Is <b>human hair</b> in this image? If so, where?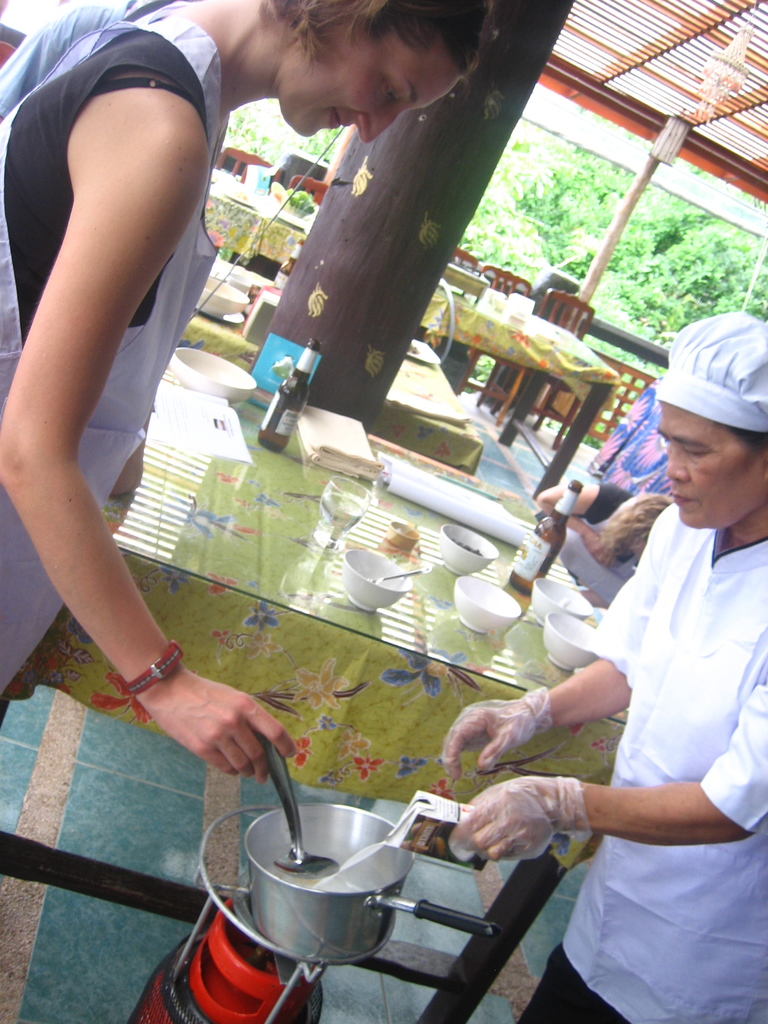
Yes, at bbox=(275, 0, 505, 94).
